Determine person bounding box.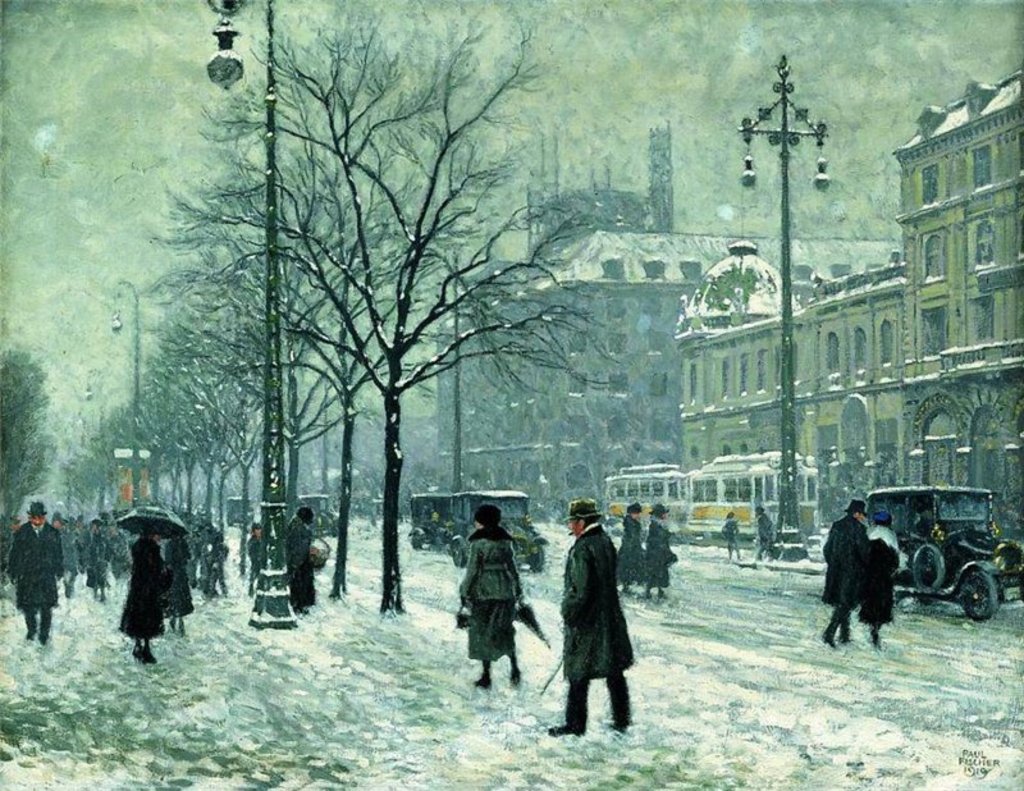
Determined: crop(9, 503, 44, 641).
